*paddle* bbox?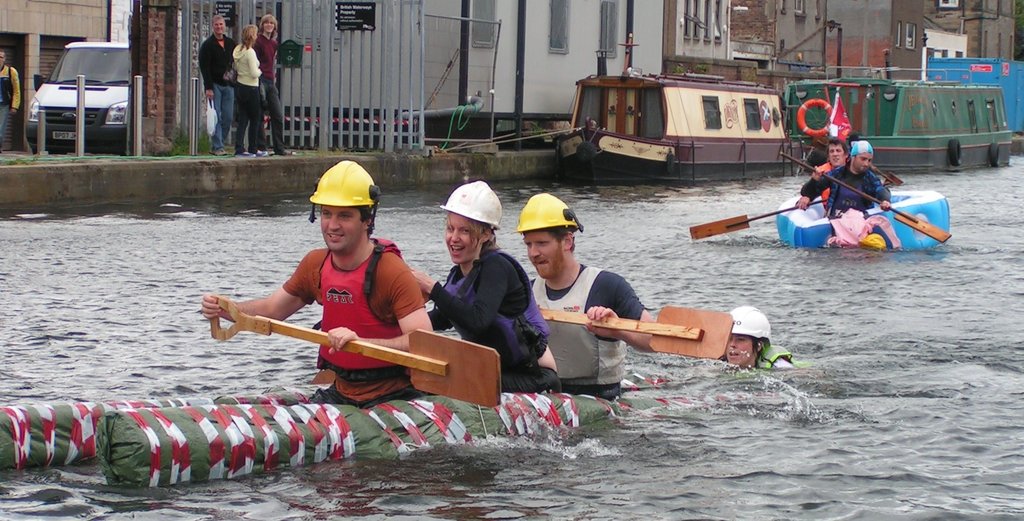
Rect(687, 199, 824, 241)
